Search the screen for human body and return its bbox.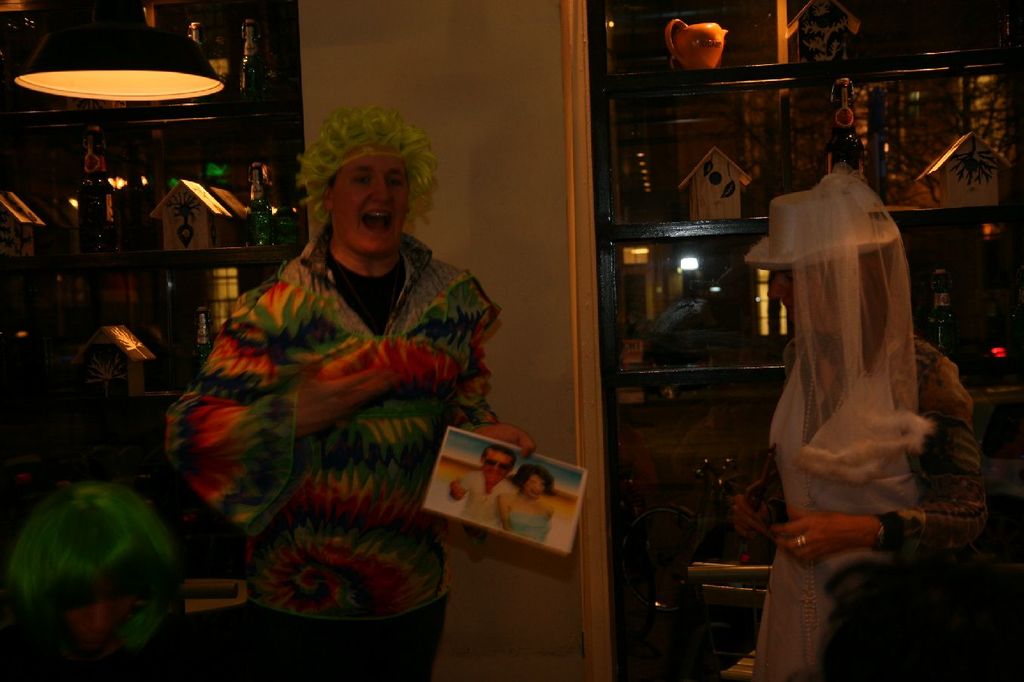
Found: <region>128, 110, 502, 649</region>.
